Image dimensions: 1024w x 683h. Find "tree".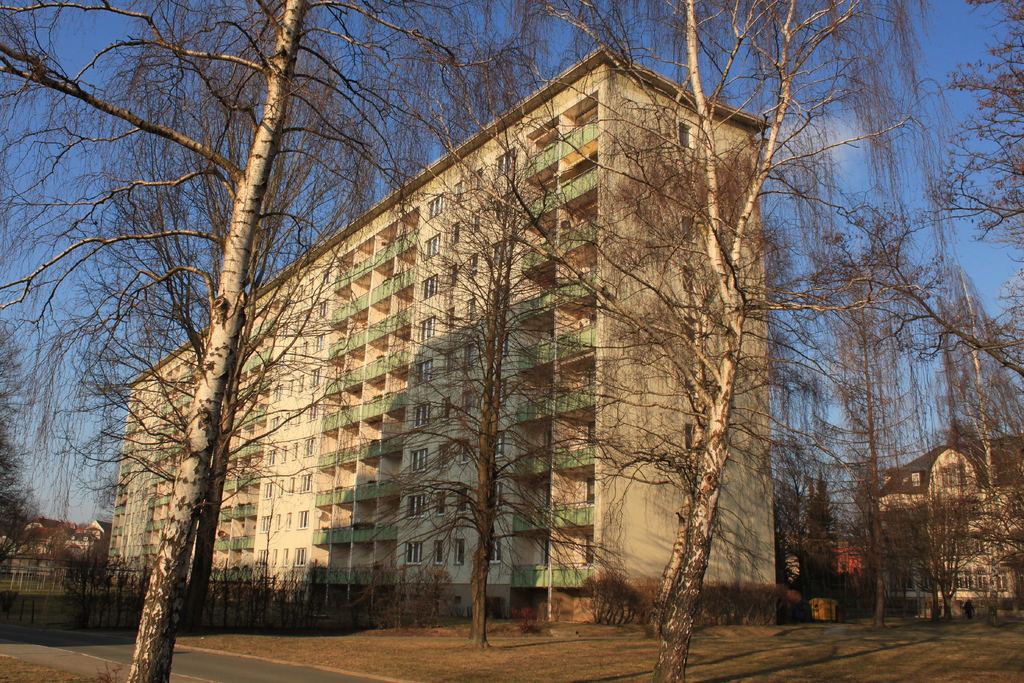
bbox=(936, 279, 1023, 502).
